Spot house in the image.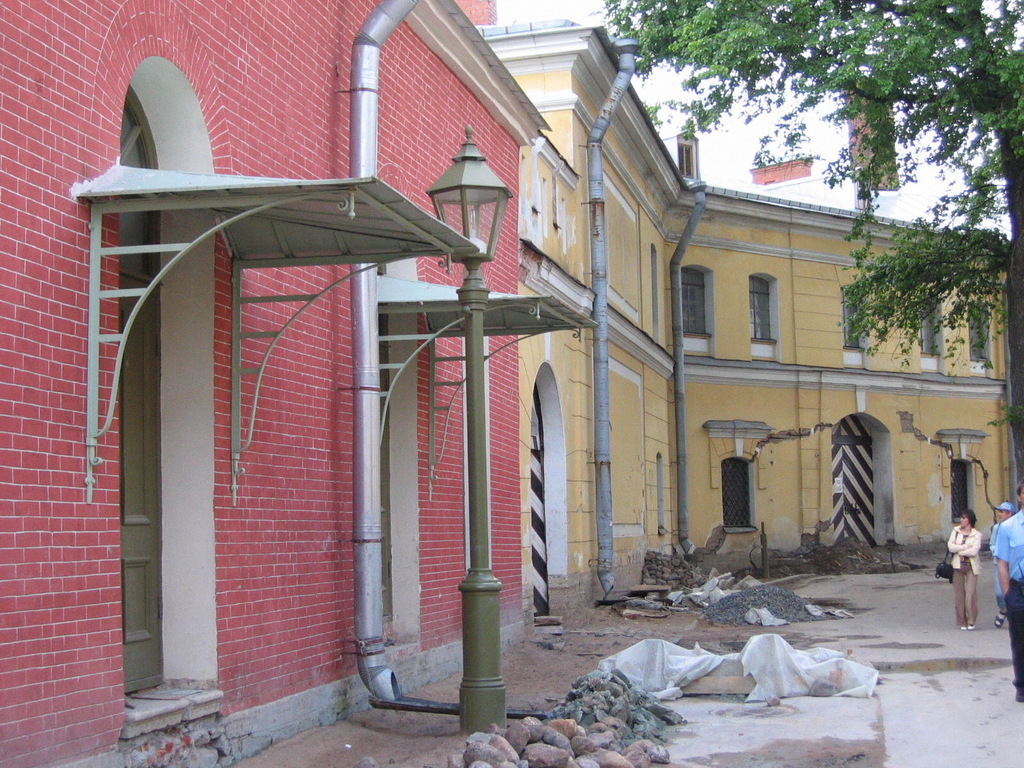
house found at box(0, 0, 548, 767).
